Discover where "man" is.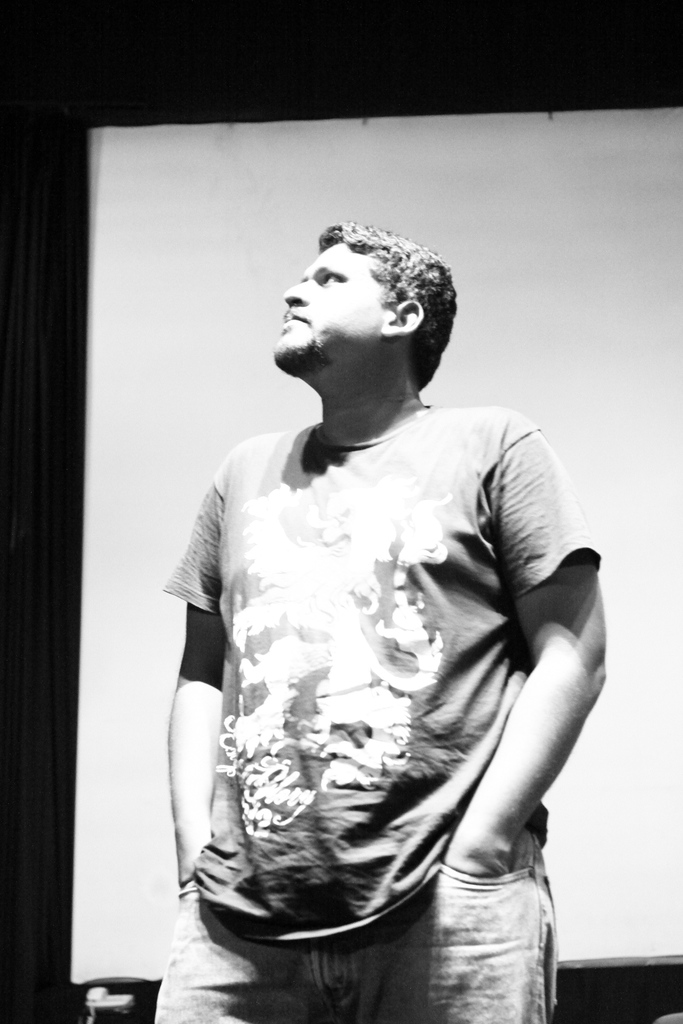
Discovered at <region>148, 195, 633, 1023</region>.
